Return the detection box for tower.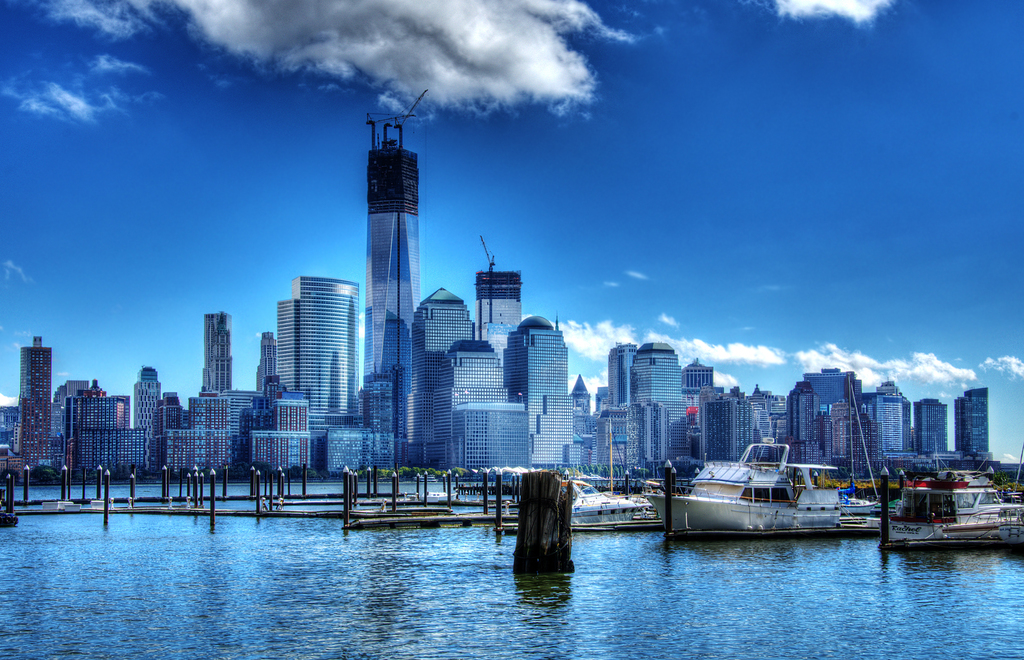
select_region(742, 380, 776, 444).
